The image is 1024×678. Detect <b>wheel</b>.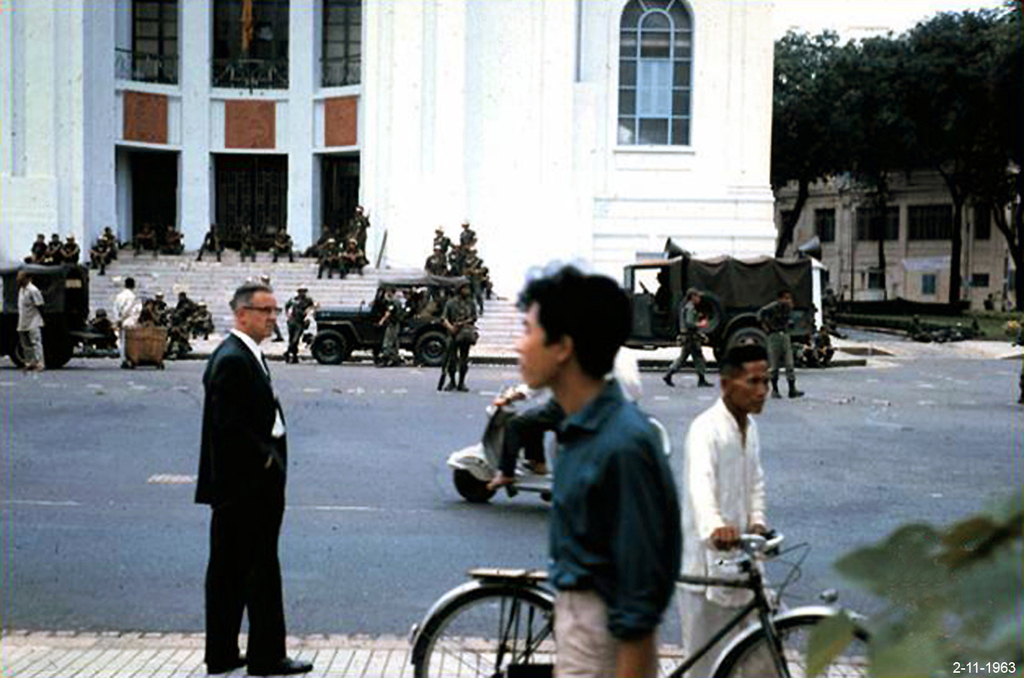
Detection: (left=701, top=620, right=903, bottom=677).
